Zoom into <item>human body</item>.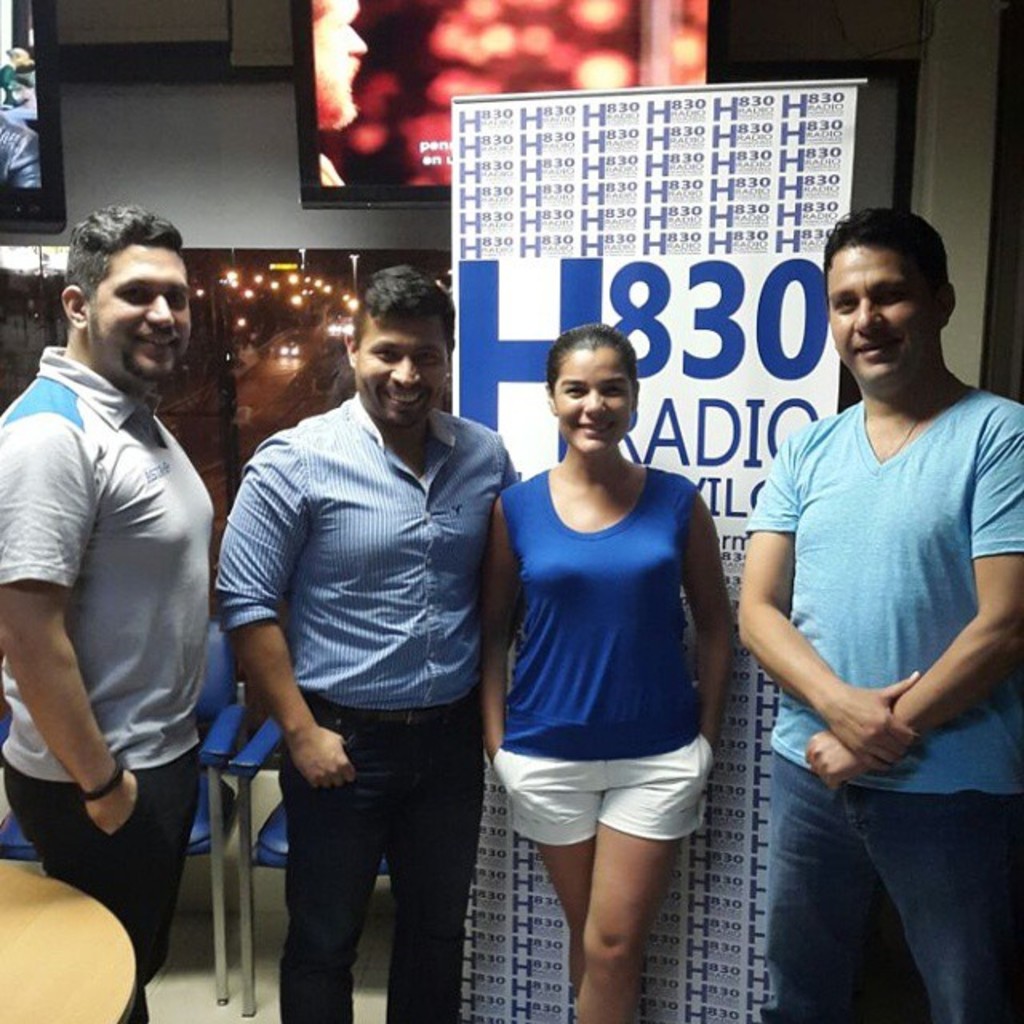
Zoom target: (0,205,227,1022).
